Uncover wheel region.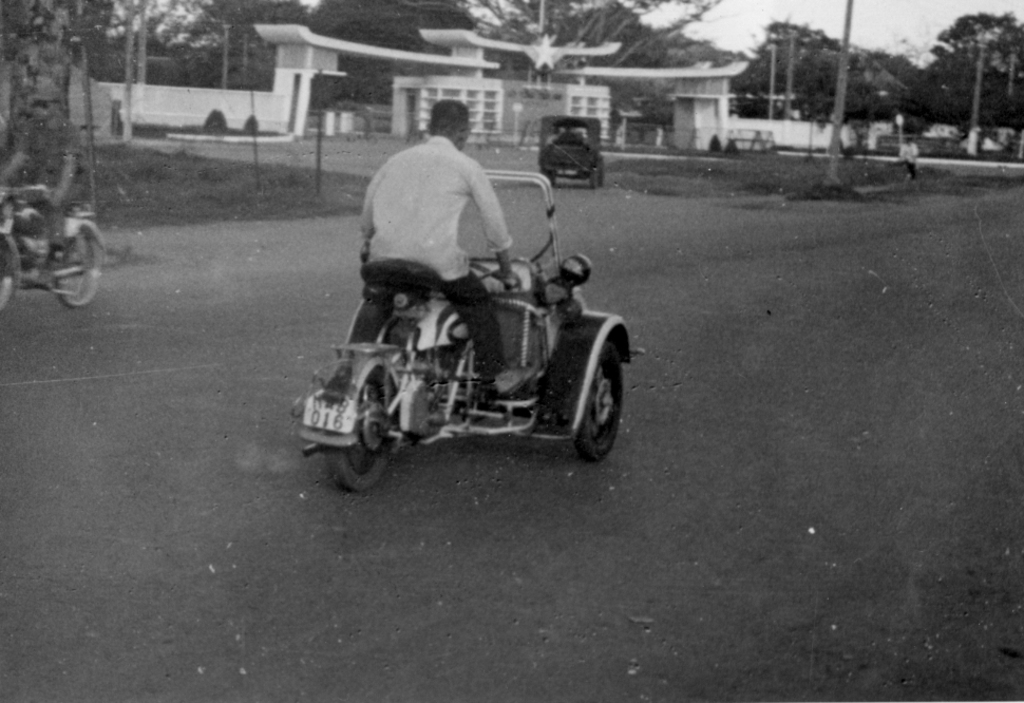
Uncovered: {"left": 0, "top": 241, "right": 14, "bottom": 307}.
